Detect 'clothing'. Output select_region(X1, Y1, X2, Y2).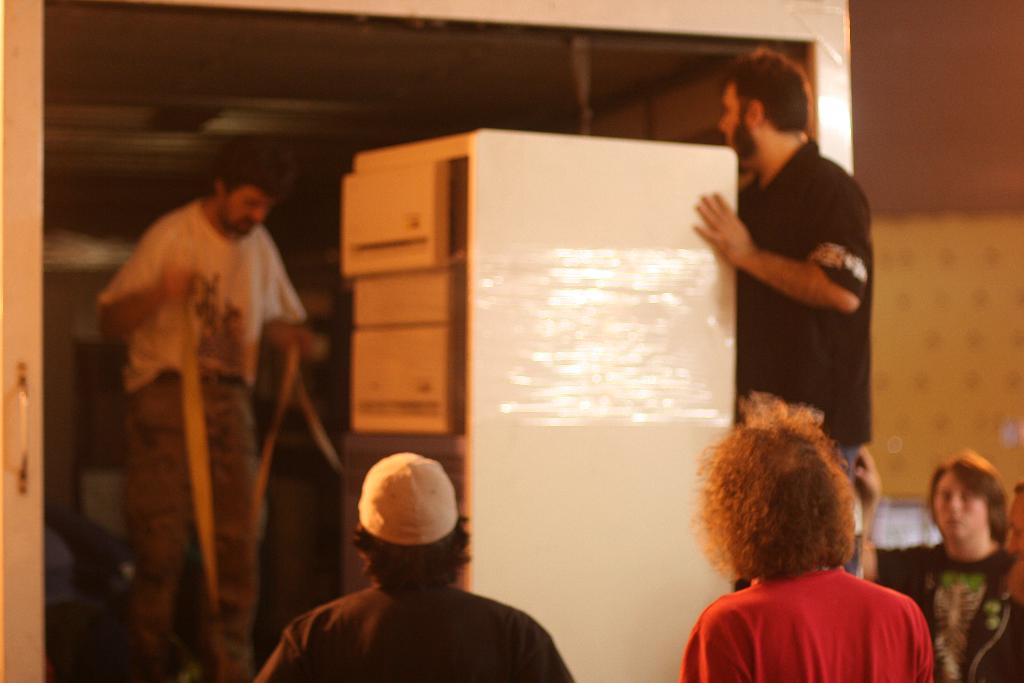
select_region(257, 571, 580, 682).
